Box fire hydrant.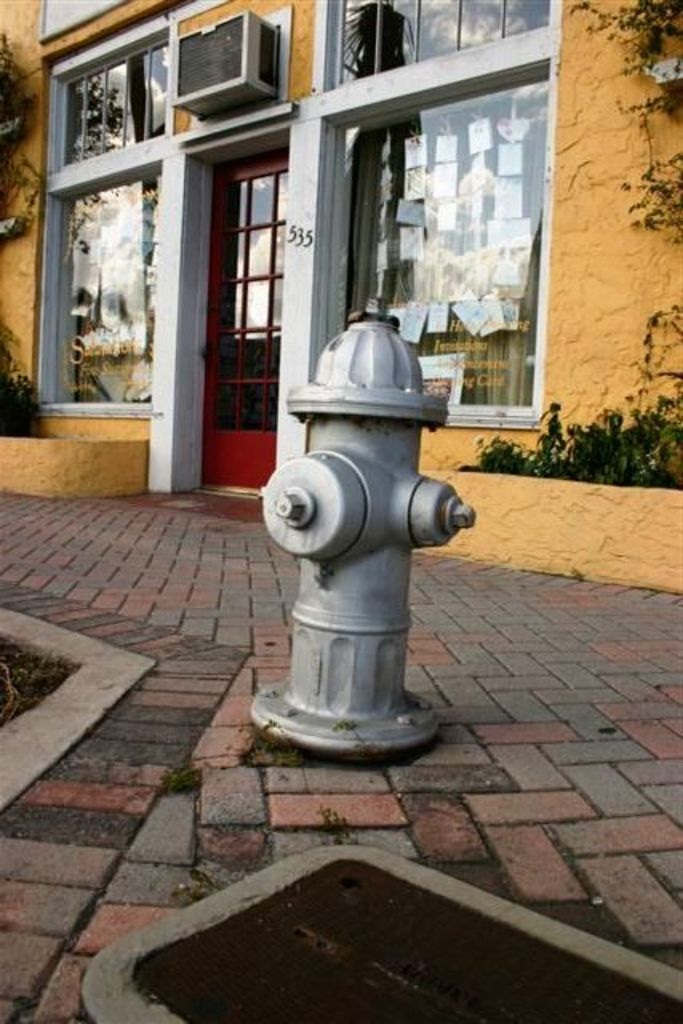
(x1=250, y1=290, x2=475, y2=758).
